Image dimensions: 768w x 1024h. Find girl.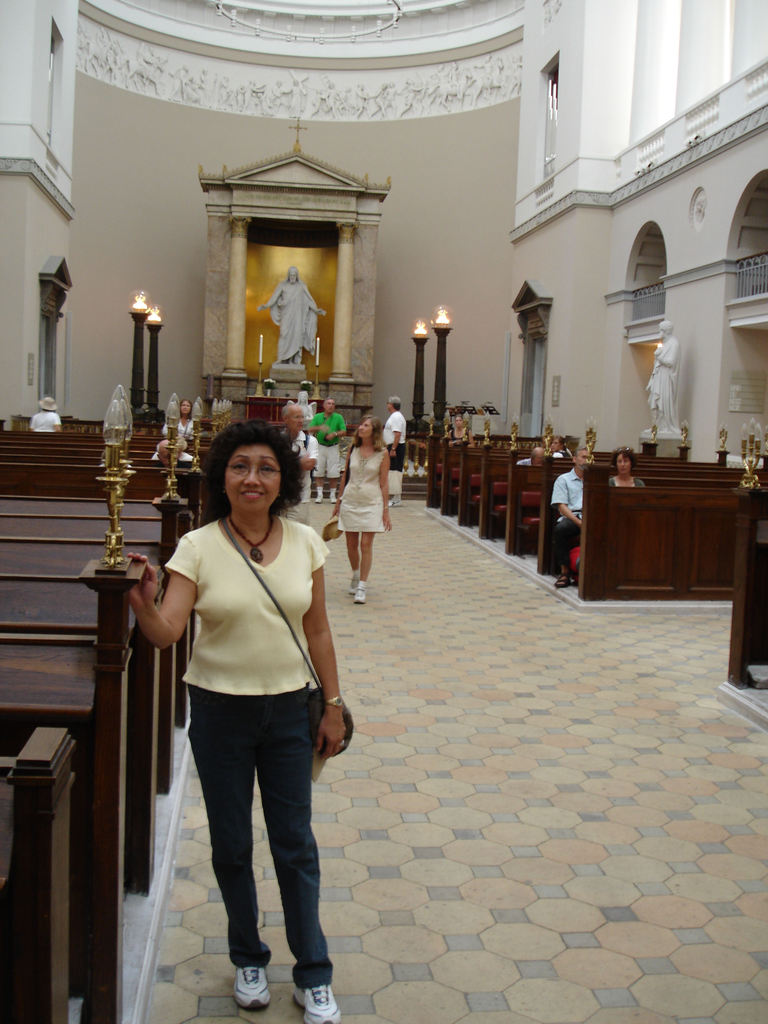
(333, 416, 393, 607).
